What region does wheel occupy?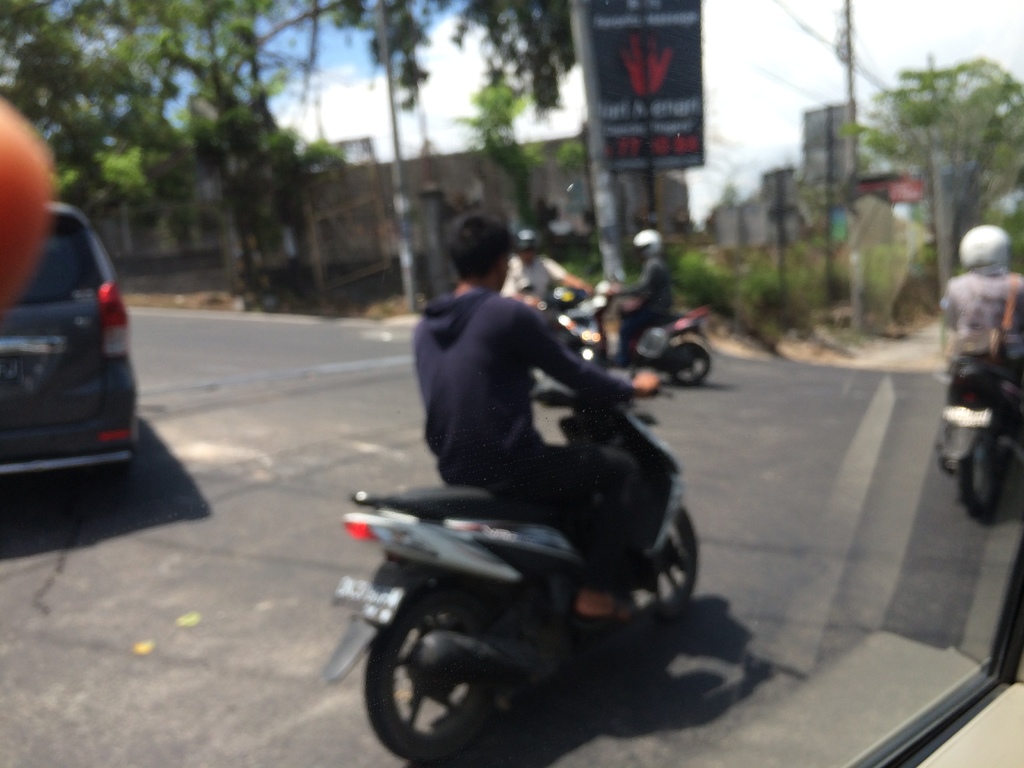
[955,437,1012,536].
